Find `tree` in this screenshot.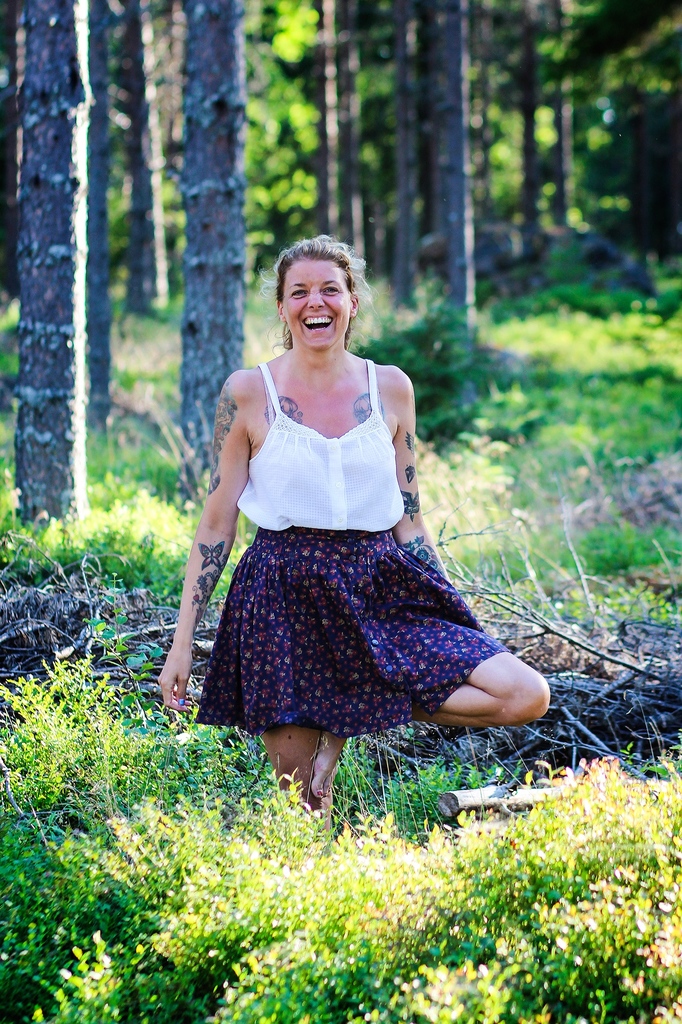
The bounding box for `tree` is [438,0,475,424].
